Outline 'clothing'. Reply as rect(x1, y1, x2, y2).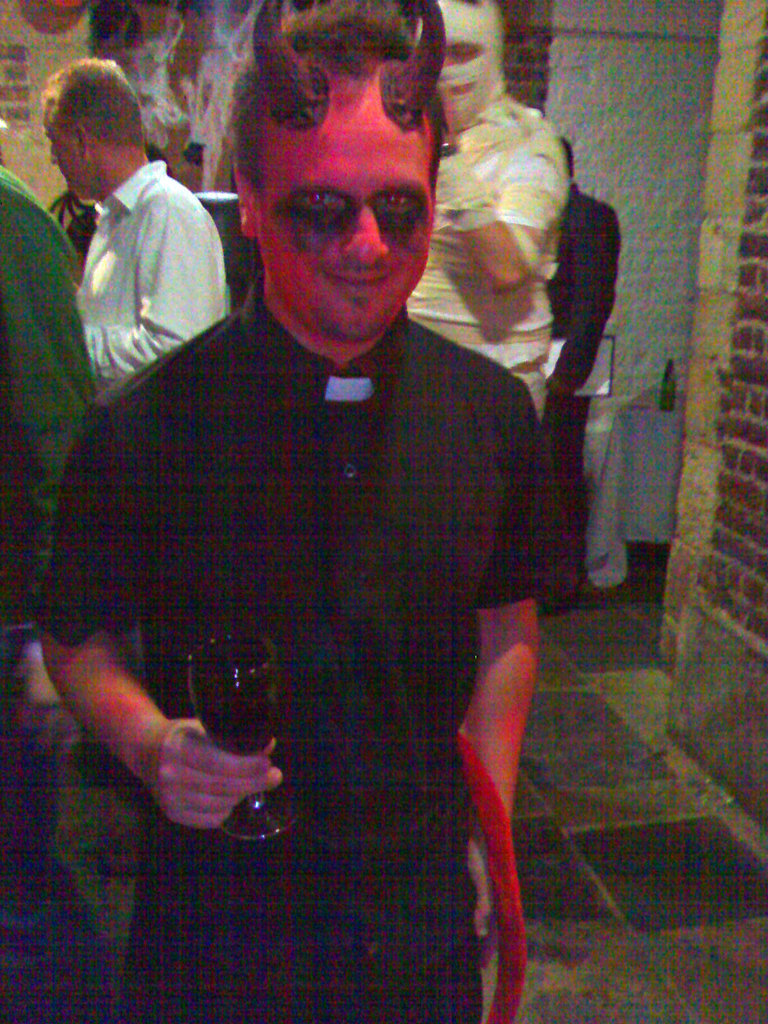
rect(408, 96, 568, 418).
